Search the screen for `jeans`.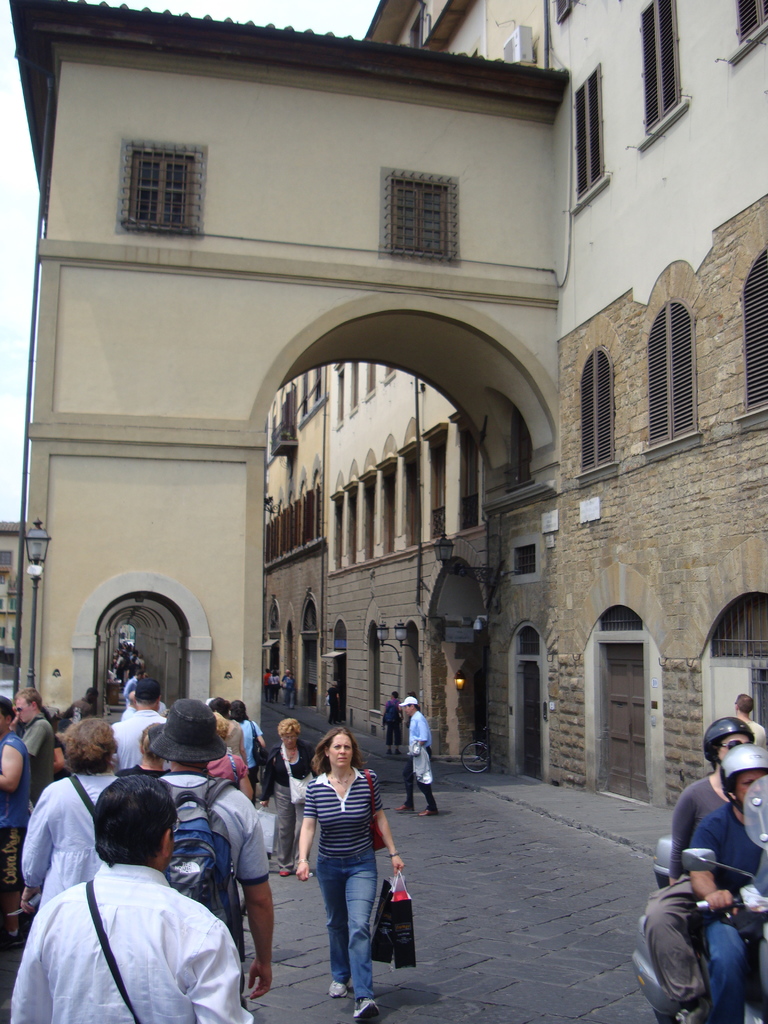
Found at Rect(312, 852, 390, 999).
